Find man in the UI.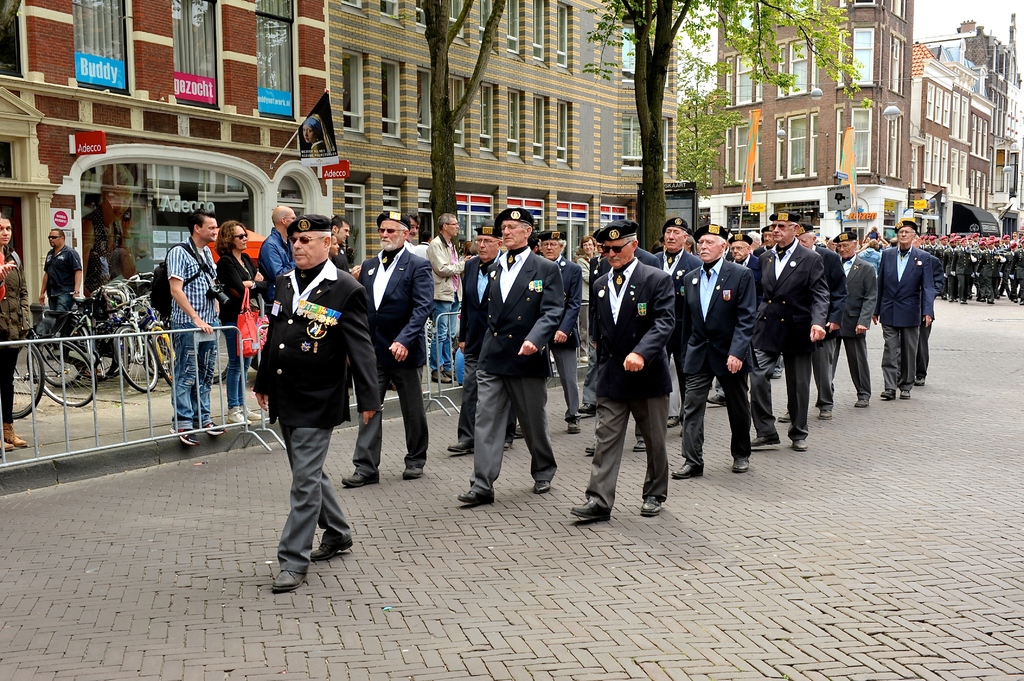
UI element at crop(264, 206, 290, 302).
